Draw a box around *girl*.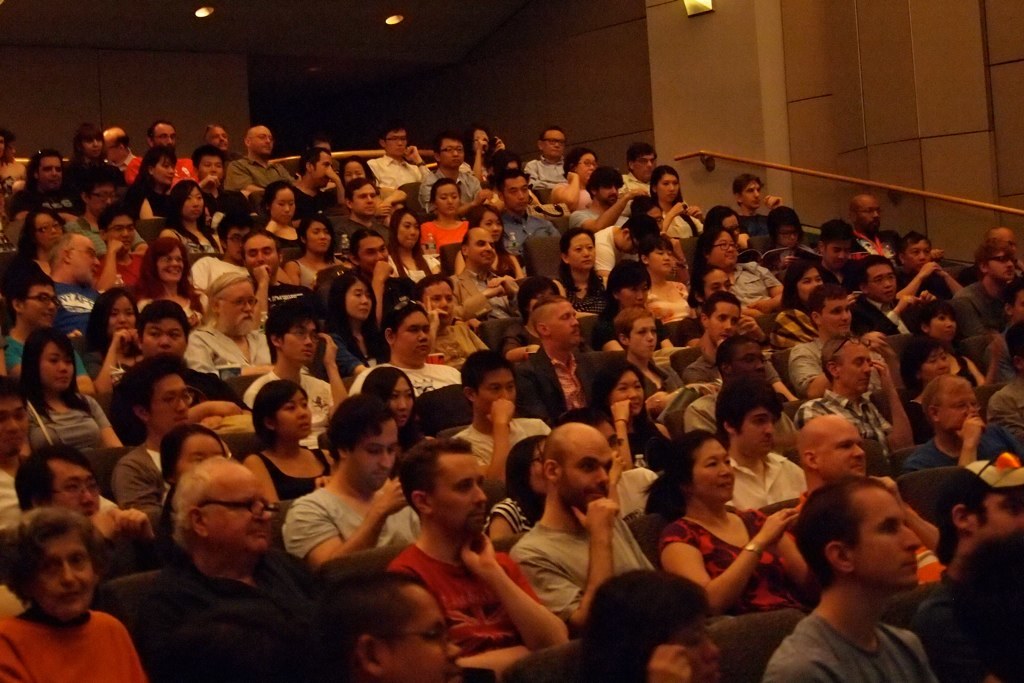
638/232/691/327.
